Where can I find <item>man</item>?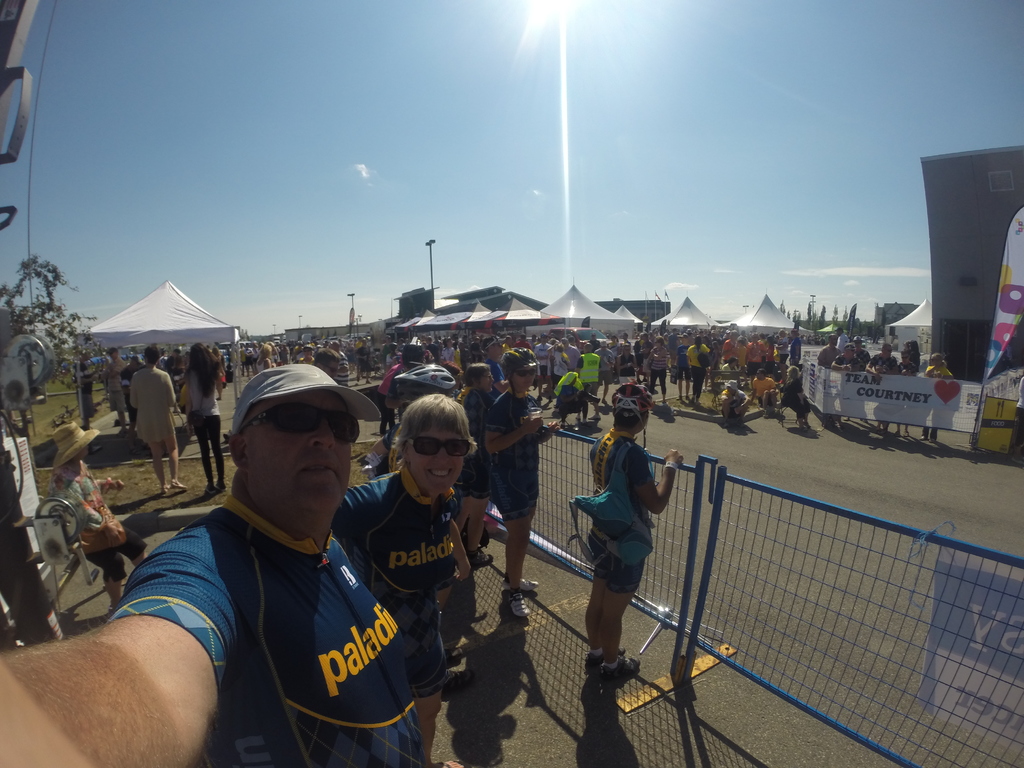
You can find it at region(718, 380, 751, 433).
